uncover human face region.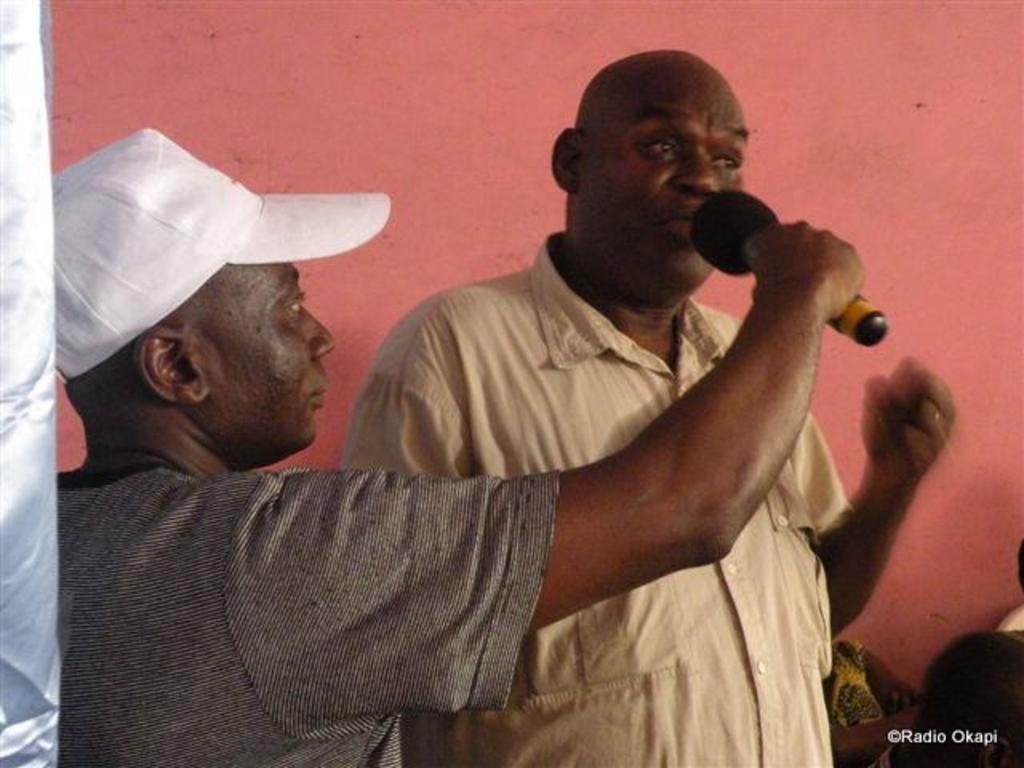
Uncovered: {"x1": 576, "y1": 69, "x2": 747, "y2": 298}.
